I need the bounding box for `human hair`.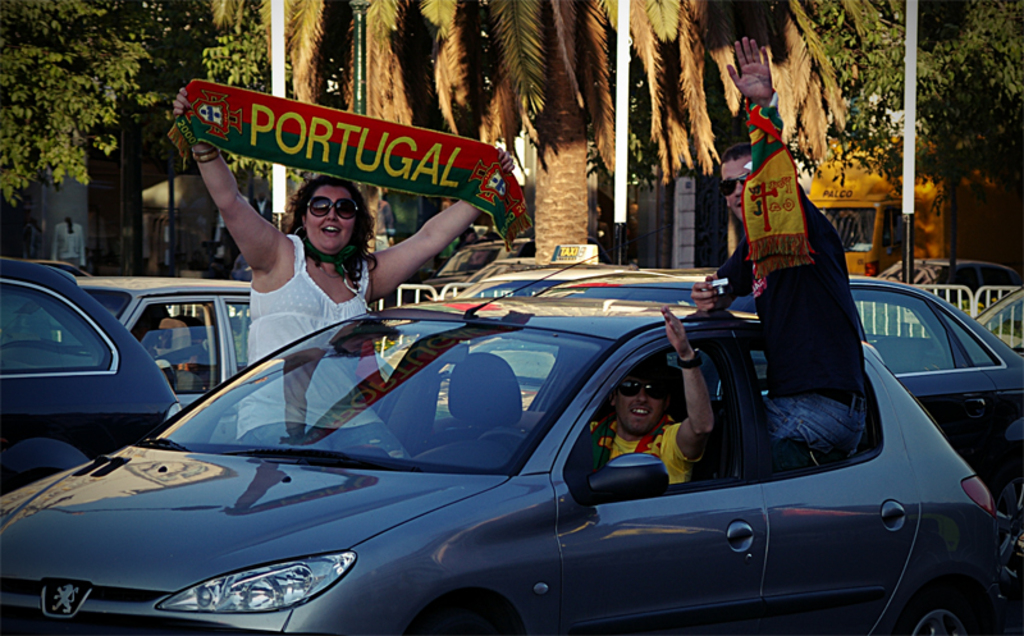
Here it is: box(280, 170, 384, 284).
